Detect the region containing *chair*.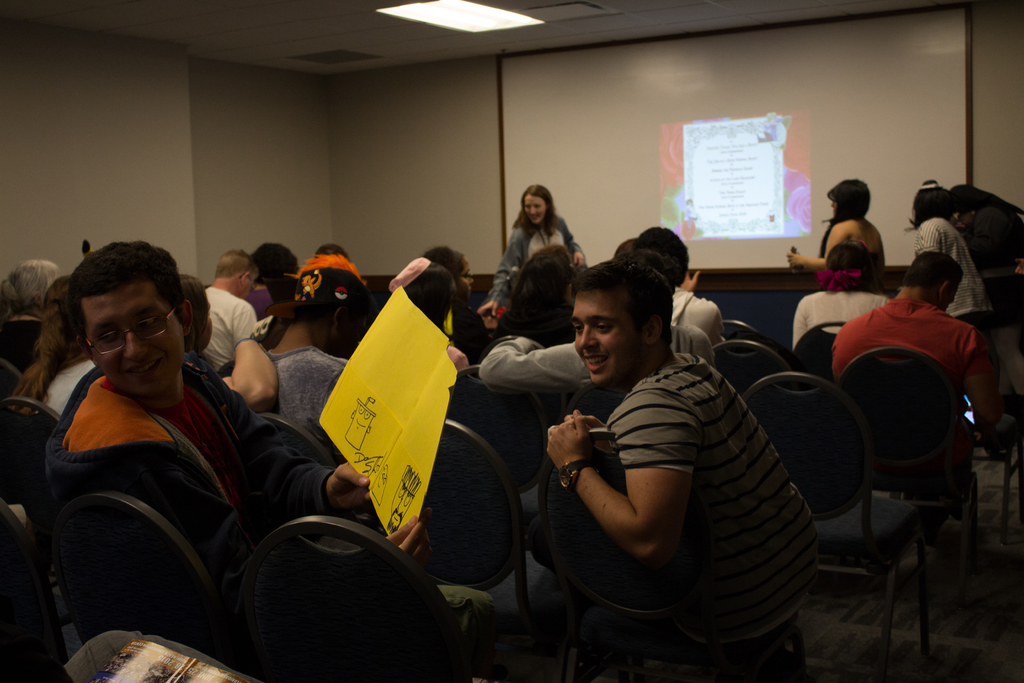
[x1=416, y1=415, x2=543, y2=682].
